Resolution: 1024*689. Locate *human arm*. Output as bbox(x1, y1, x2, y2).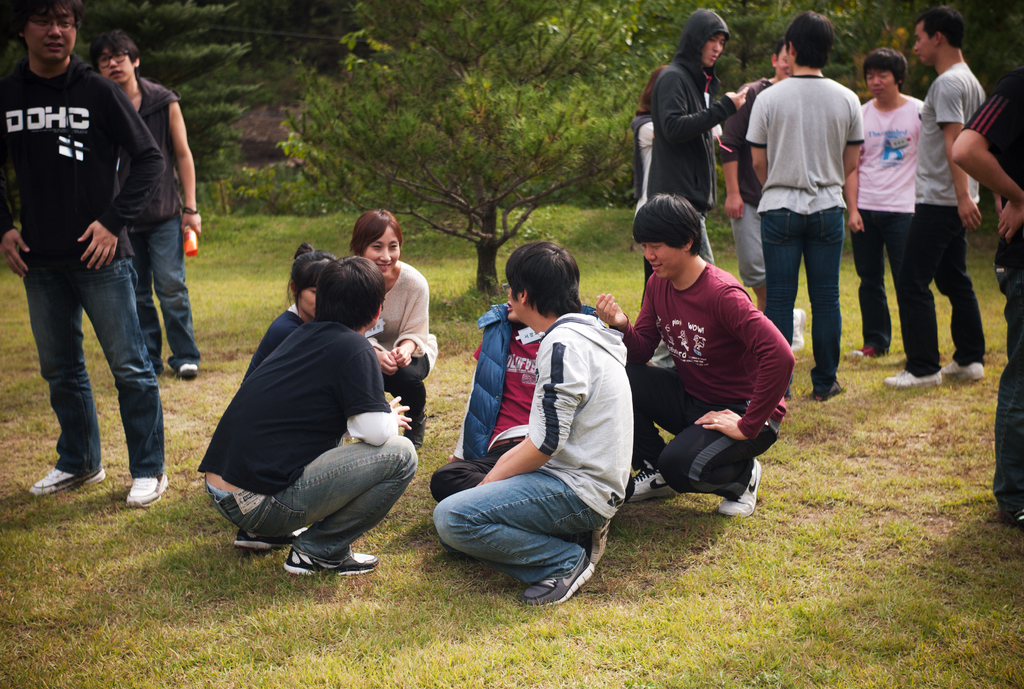
bbox(479, 320, 584, 489).
